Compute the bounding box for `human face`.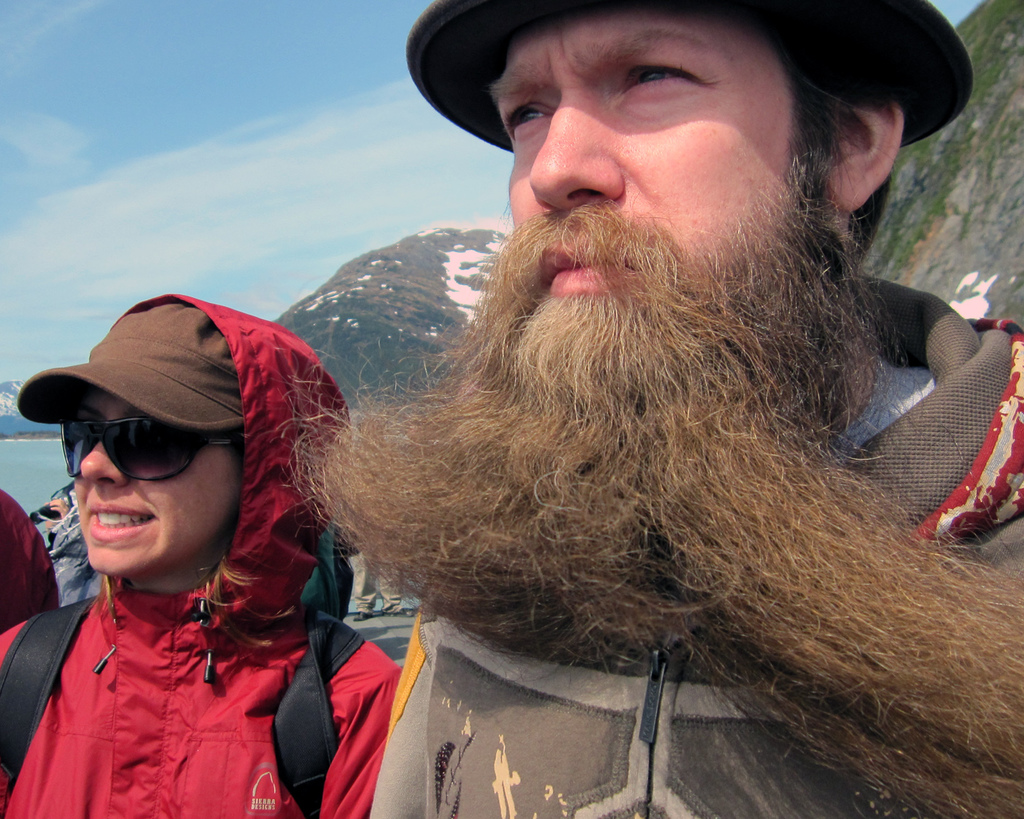
72/386/239/573.
